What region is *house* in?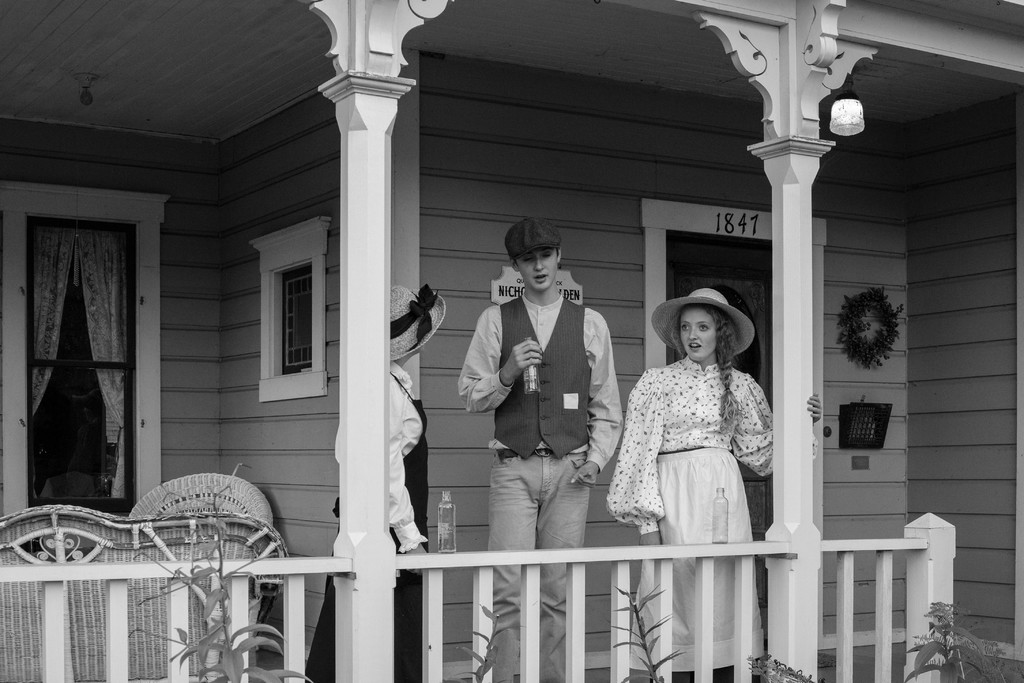
box(0, 0, 1023, 682).
